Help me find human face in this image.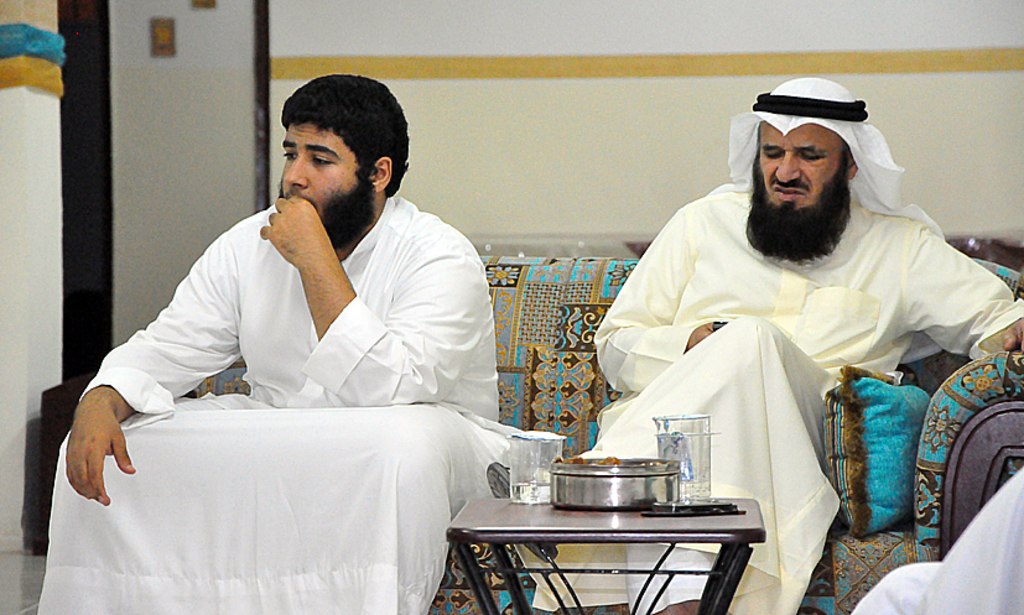
Found it: bbox(280, 120, 367, 238).
